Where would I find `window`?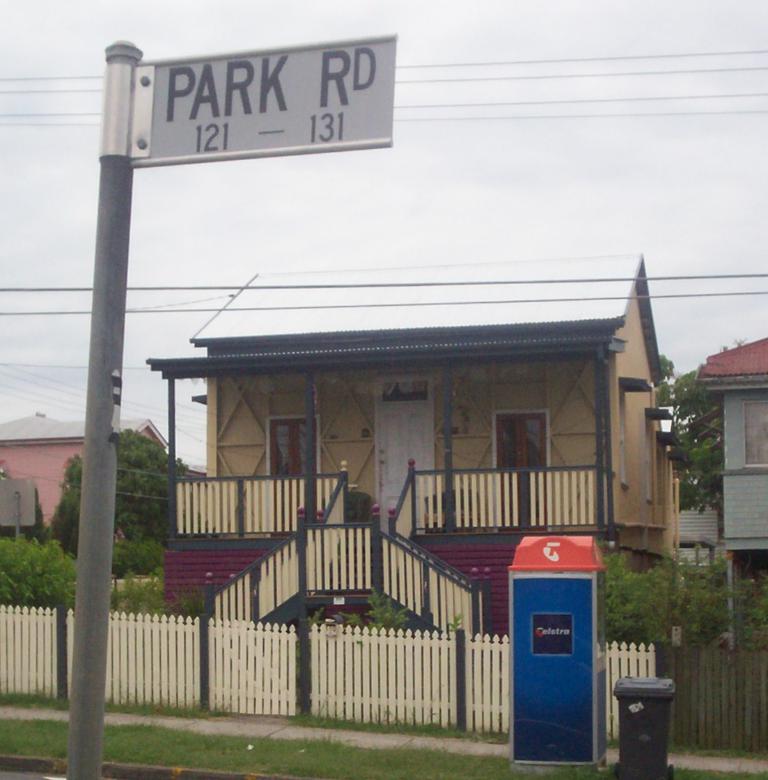
At {"left": 491, "top": 389, "right": 555, "bottom": 490}.
